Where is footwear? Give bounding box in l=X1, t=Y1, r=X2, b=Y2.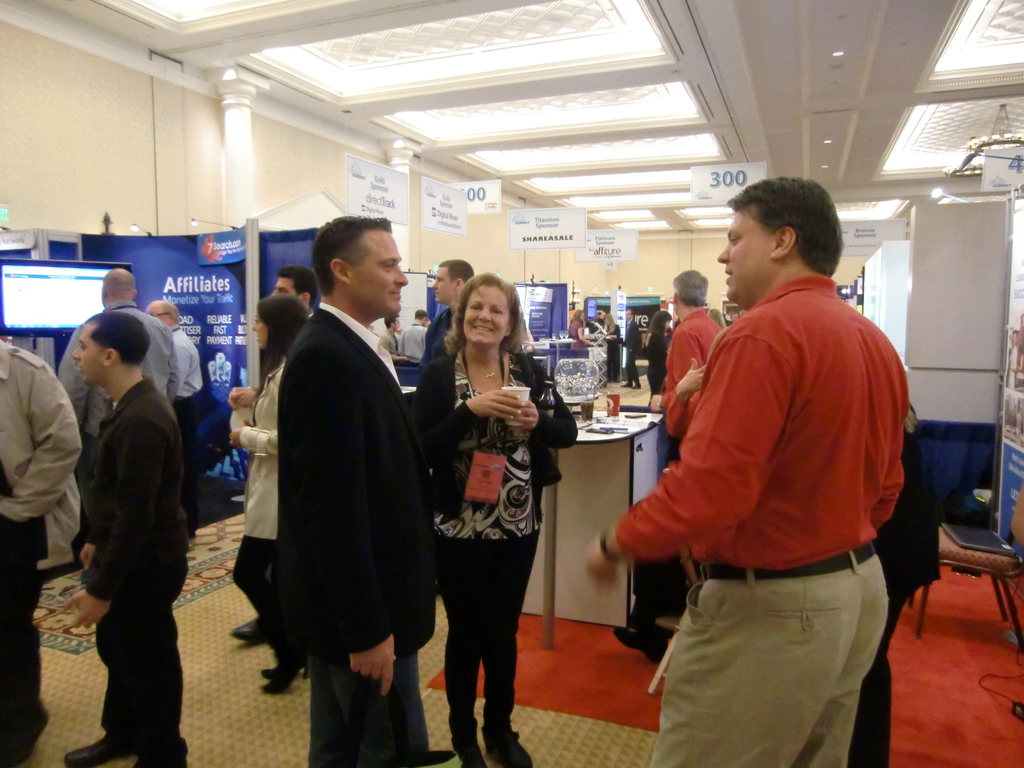
l=620, t=381, r=632, b=387.
